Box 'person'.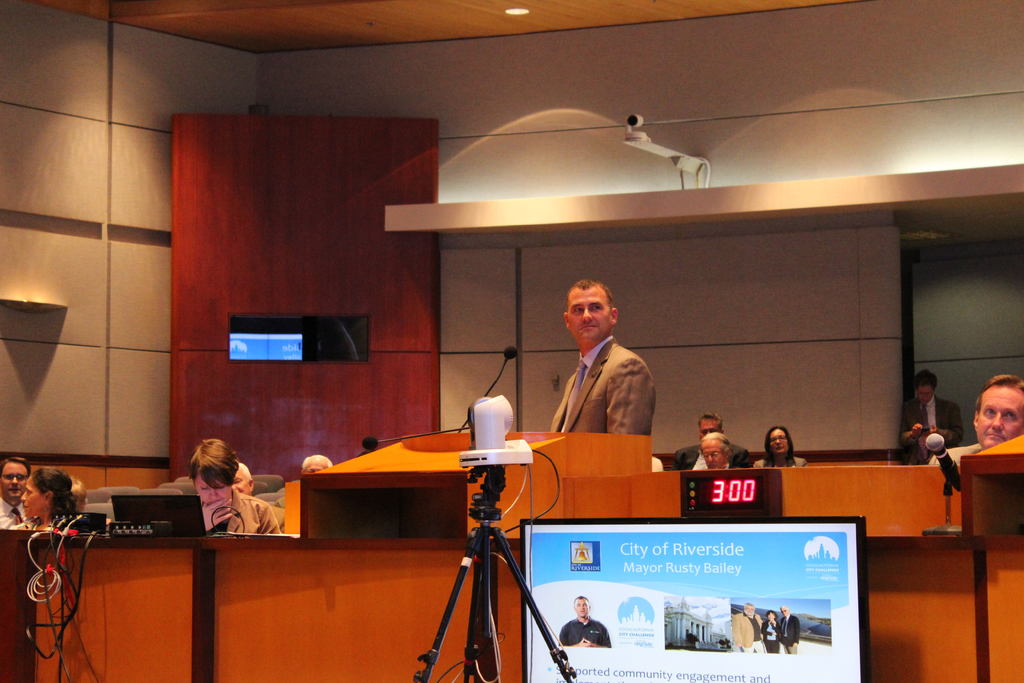
<region>751, 424, 807, 469</region>.
